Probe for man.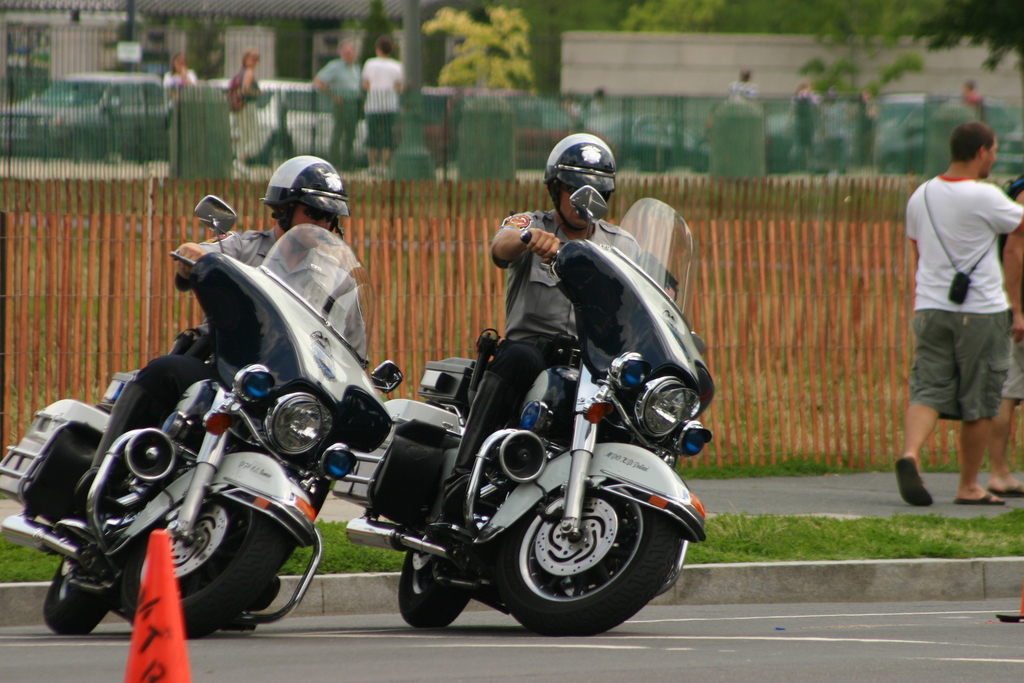
Probe result: bbox(436, 131, 674, 520).
